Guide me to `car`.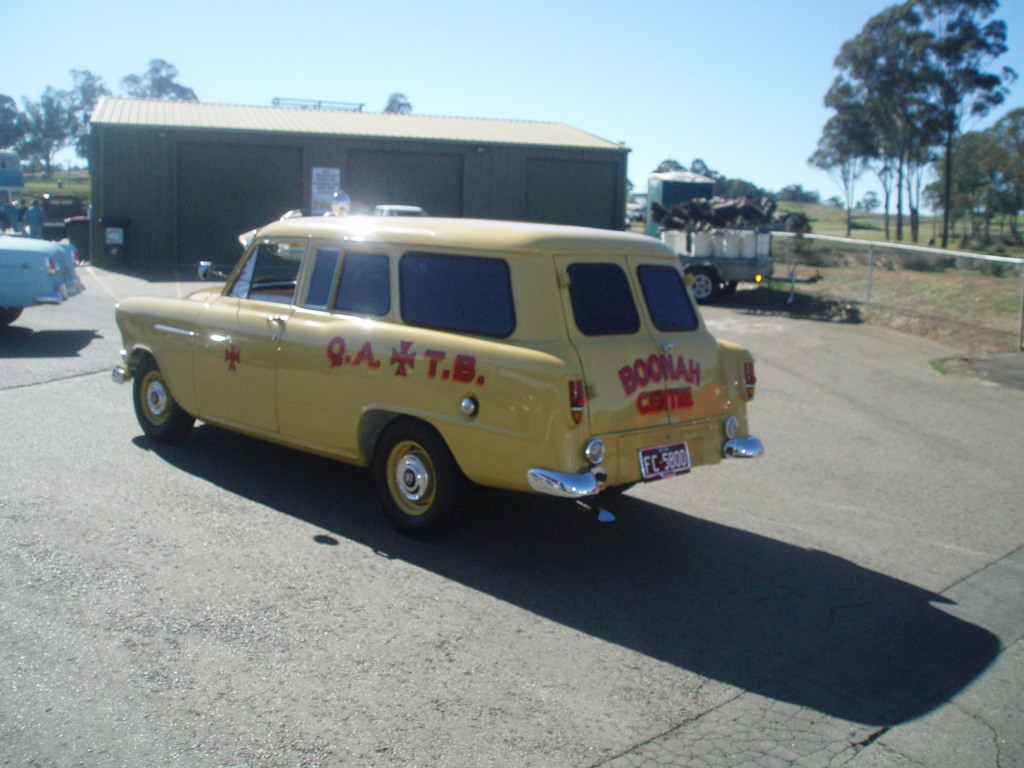
Guidance: [111, 190, 765, 542].
